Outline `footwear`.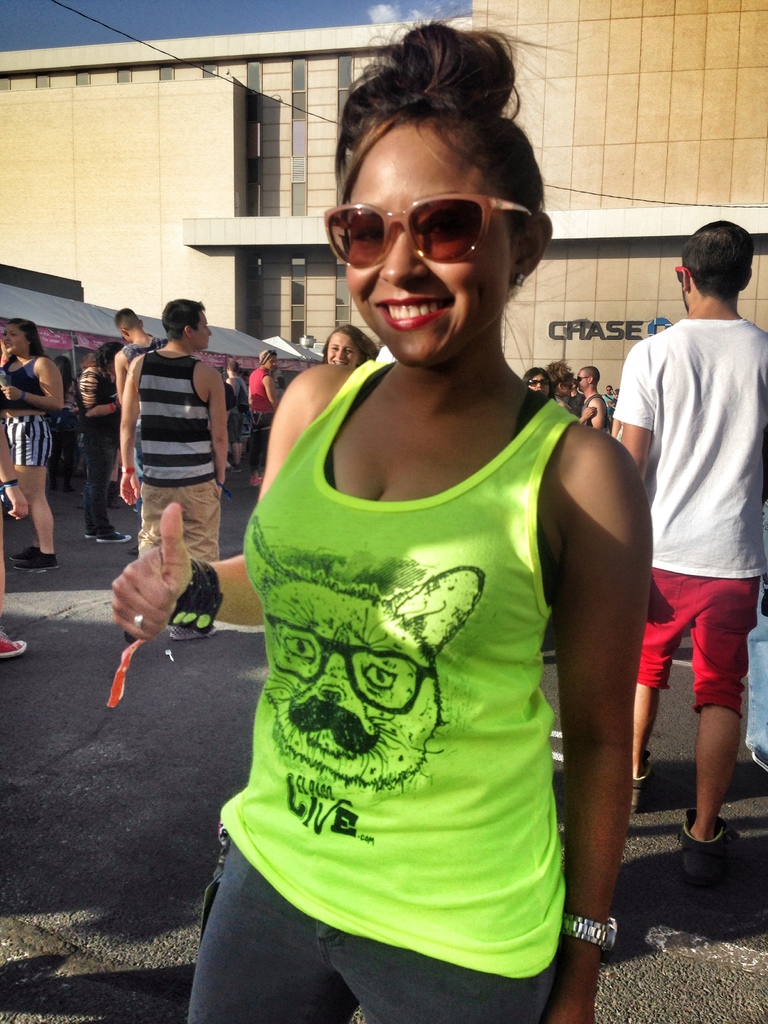
Outline: x1=80, y1=523, x2=112, y2=549.
